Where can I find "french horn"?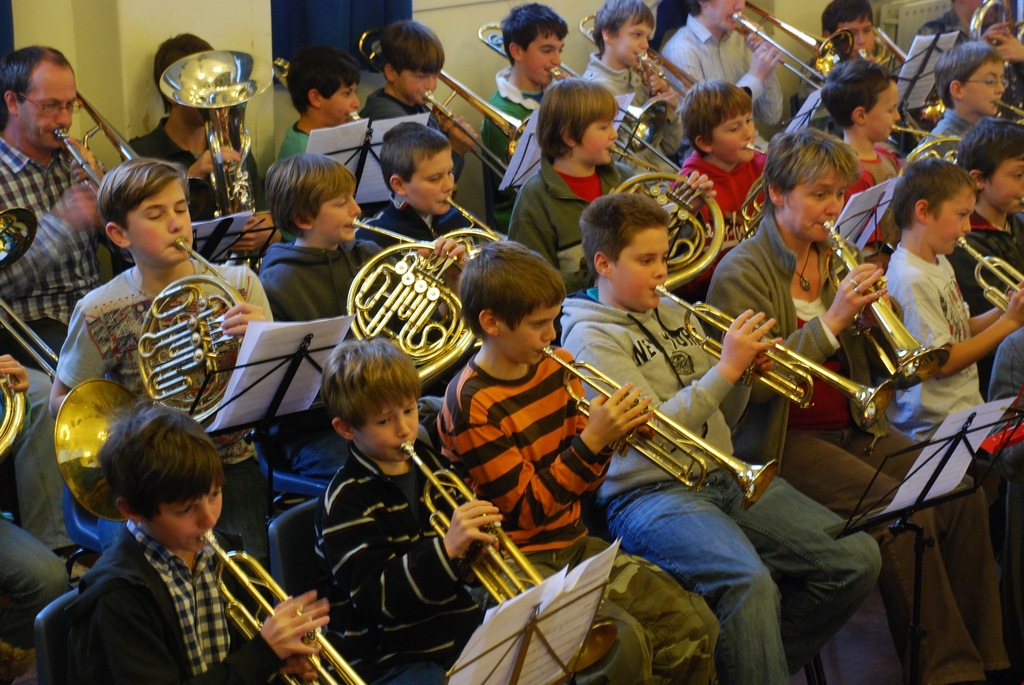
You can find it at 348:21:541:200.
